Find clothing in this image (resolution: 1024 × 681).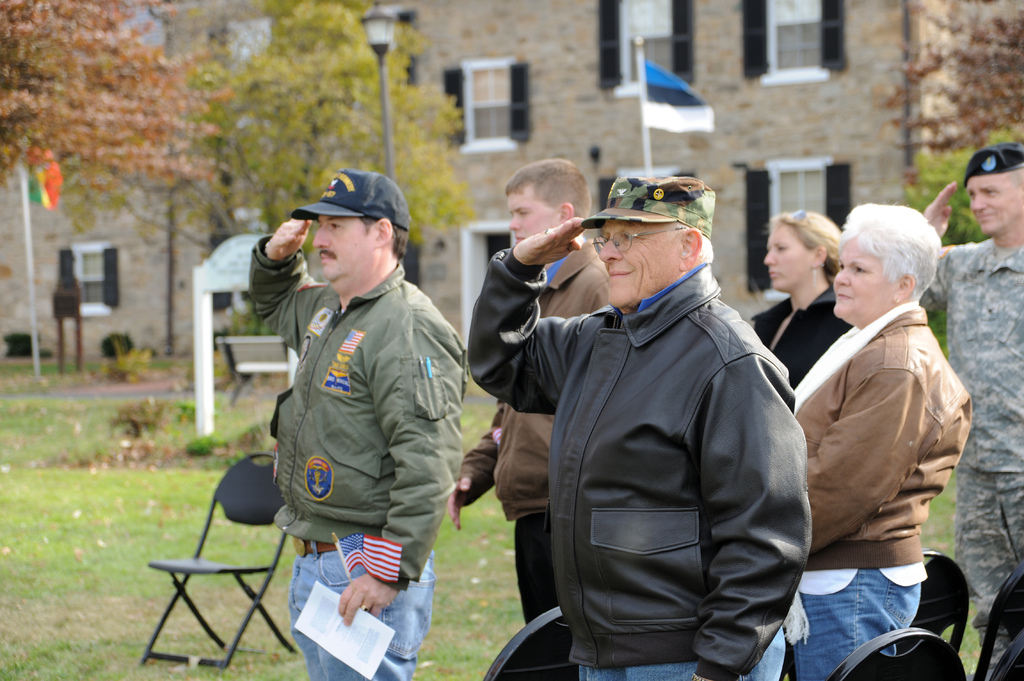
[left=731, top=292, right=856, bottom=402].
